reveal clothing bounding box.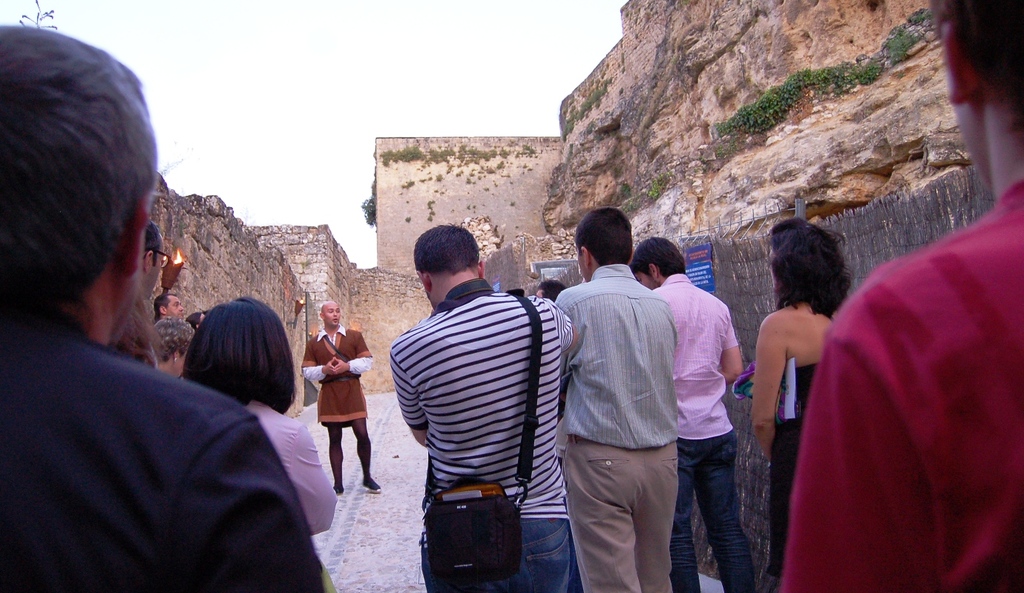
Revealed: x1=783, y1=358, x2=811, y2=540.
